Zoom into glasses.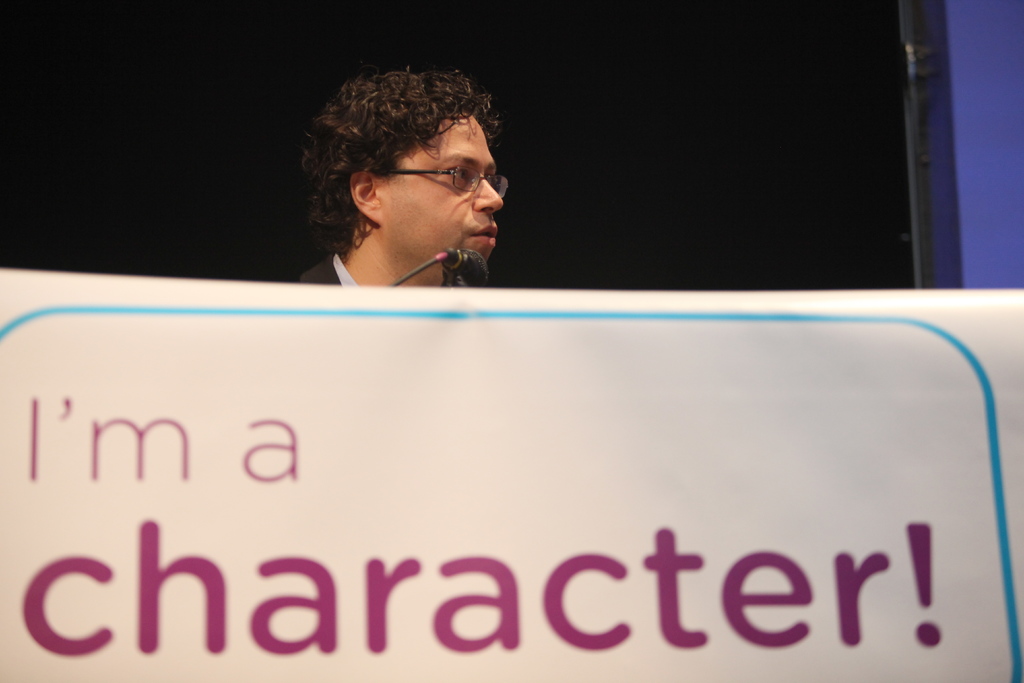
Zoom target: Rect(388, 162, 512, 206).
